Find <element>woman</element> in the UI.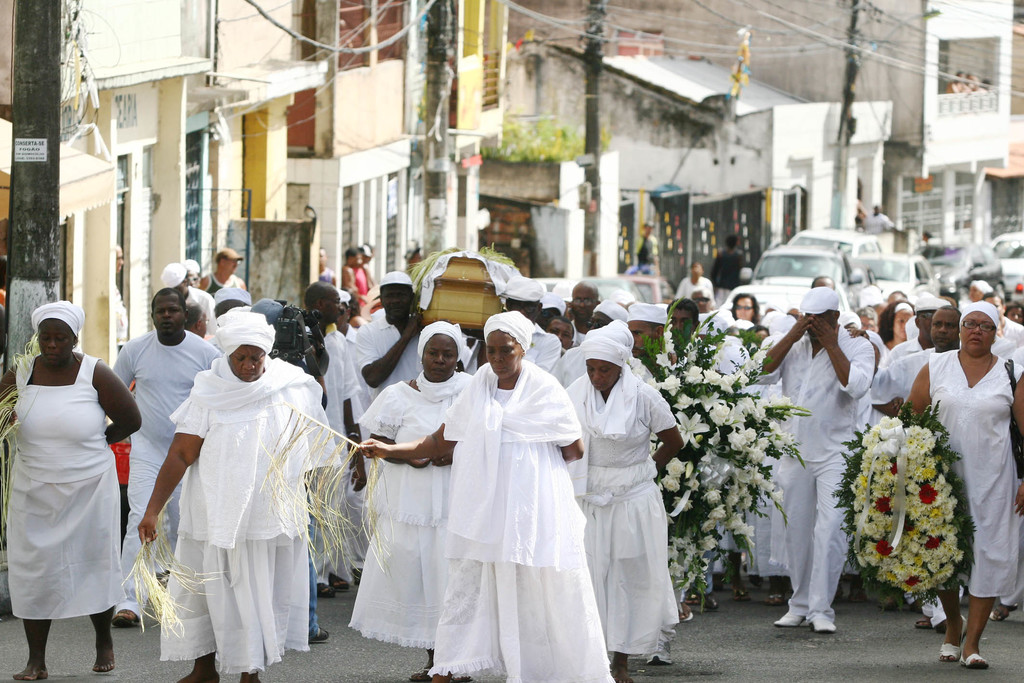
UI element at bbox(360, 323, 470, 682).
